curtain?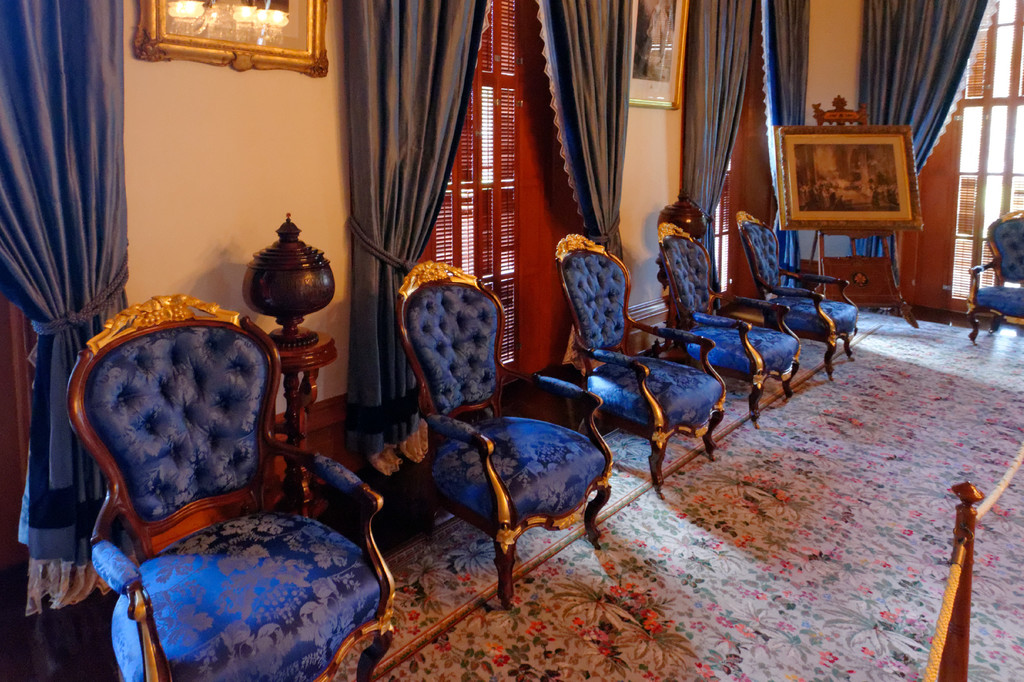
x1=540, y1=0, x2=646, y2=266
